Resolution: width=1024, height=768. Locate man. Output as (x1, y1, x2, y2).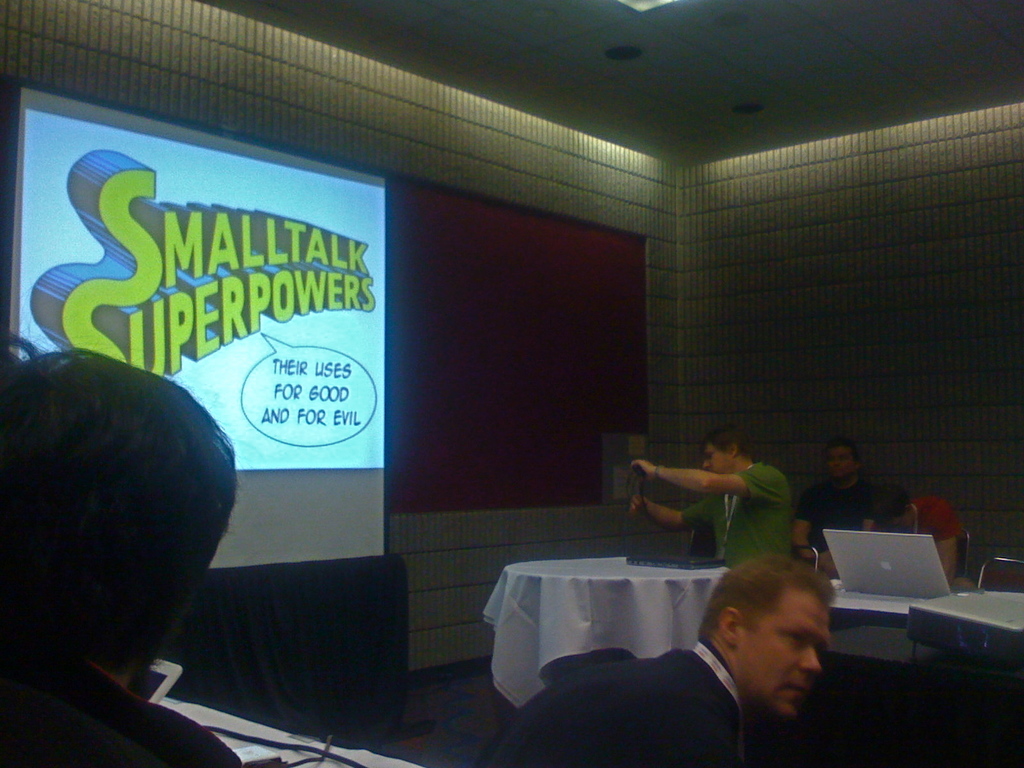
(794, 437, 880, 575).
